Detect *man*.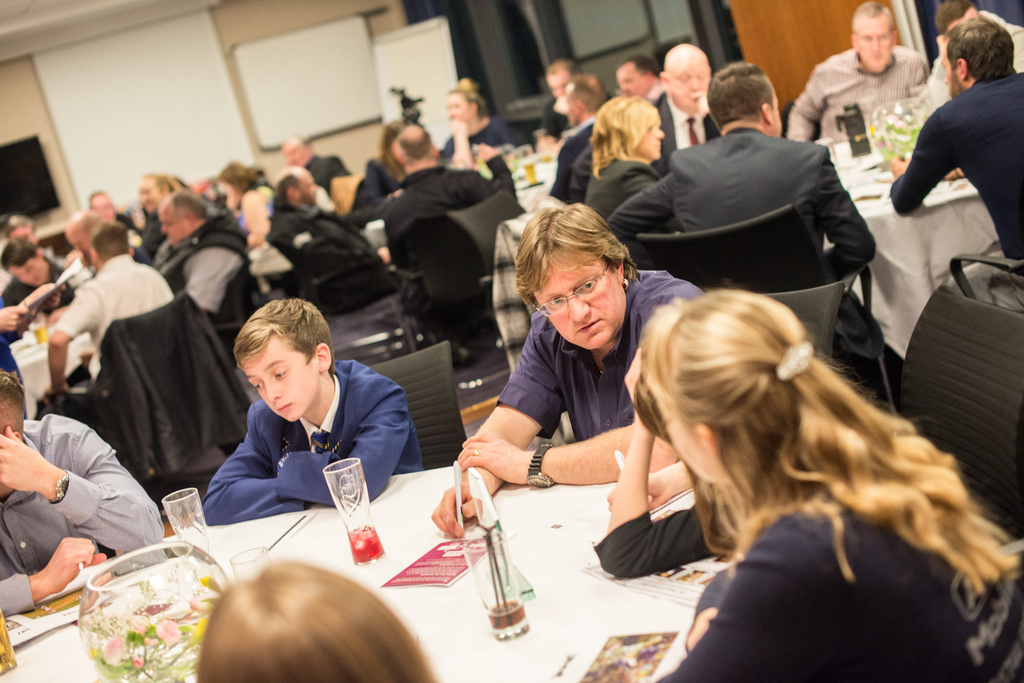
Detected at [x1=282, y1=134, x2=348, y2=189].
